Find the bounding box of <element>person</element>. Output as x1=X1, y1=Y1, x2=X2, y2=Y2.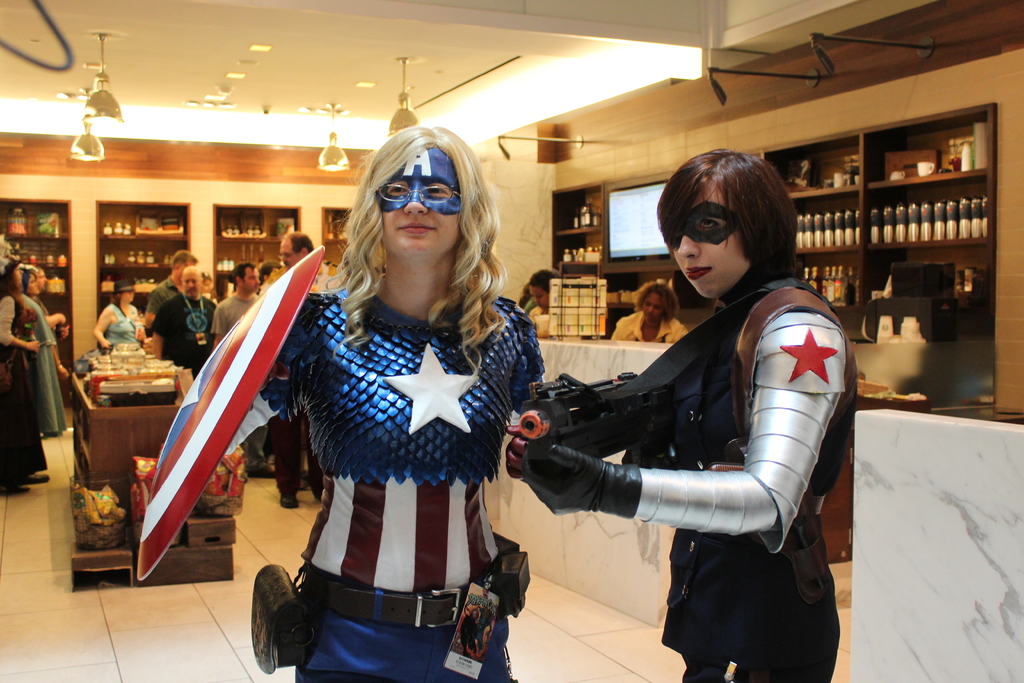
x1=150, y1=266, x2=221, y2=377.
